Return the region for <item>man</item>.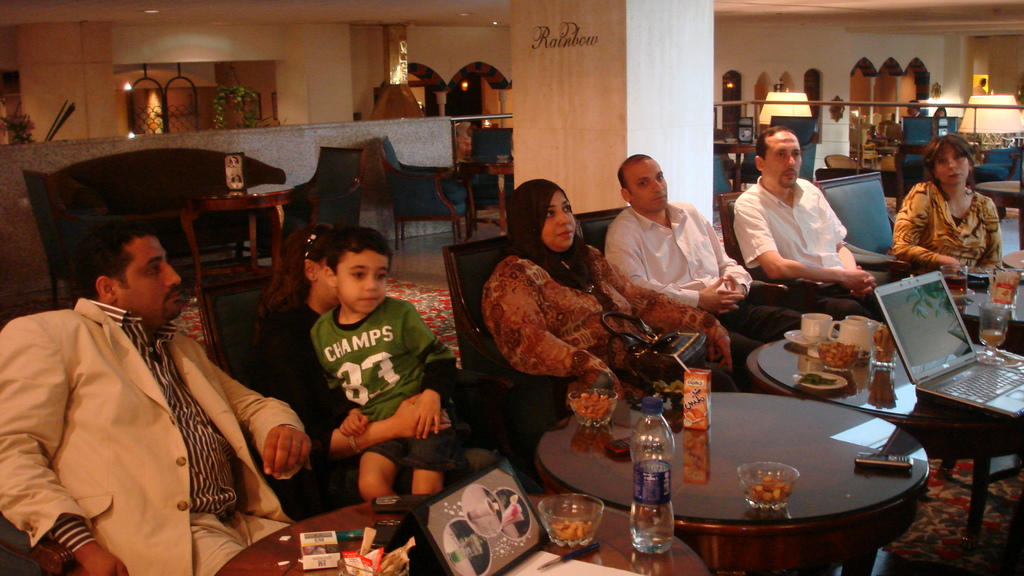
253/238/467/506.
